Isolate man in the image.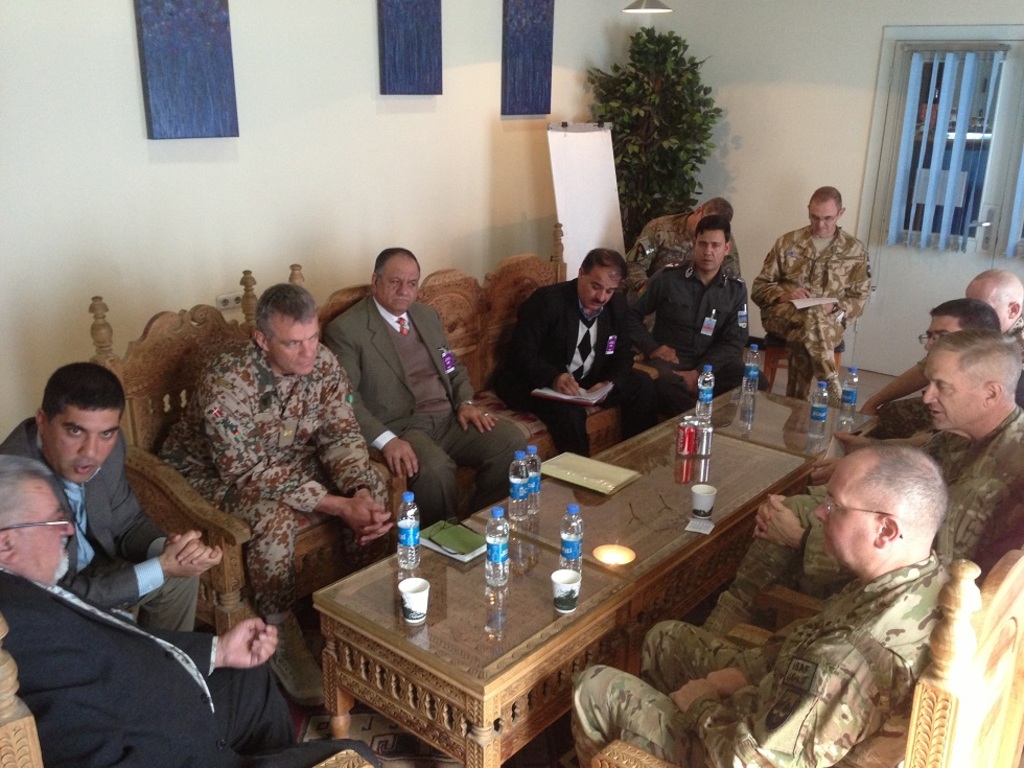
Isolated region: [568, 442, 955, 767].
